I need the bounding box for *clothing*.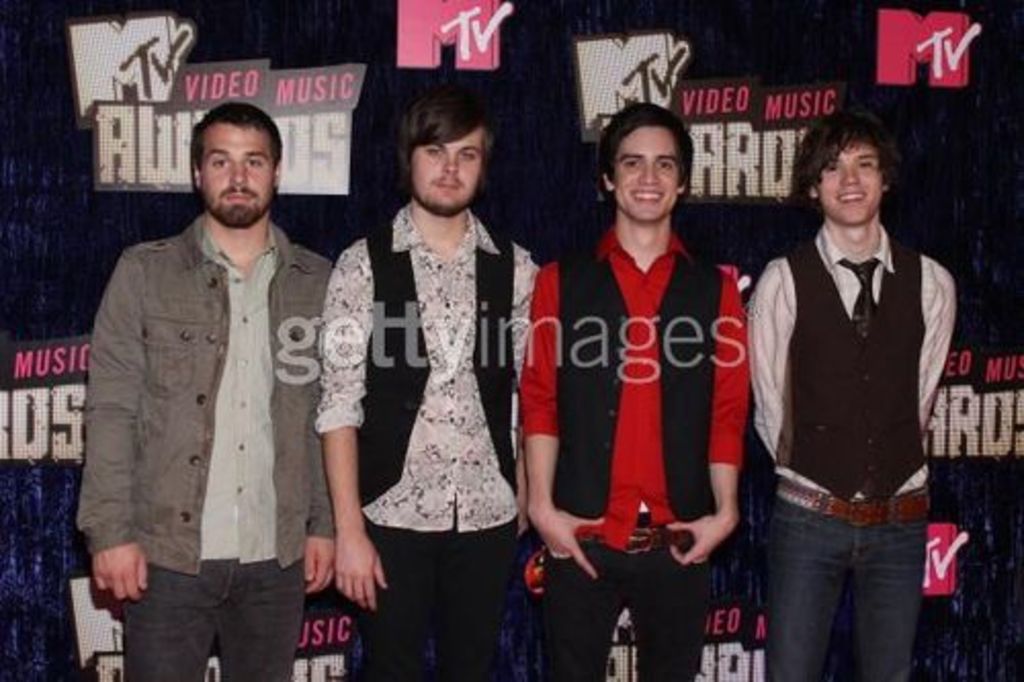
Here it is: l=516, t=231, r=752, b=553.
